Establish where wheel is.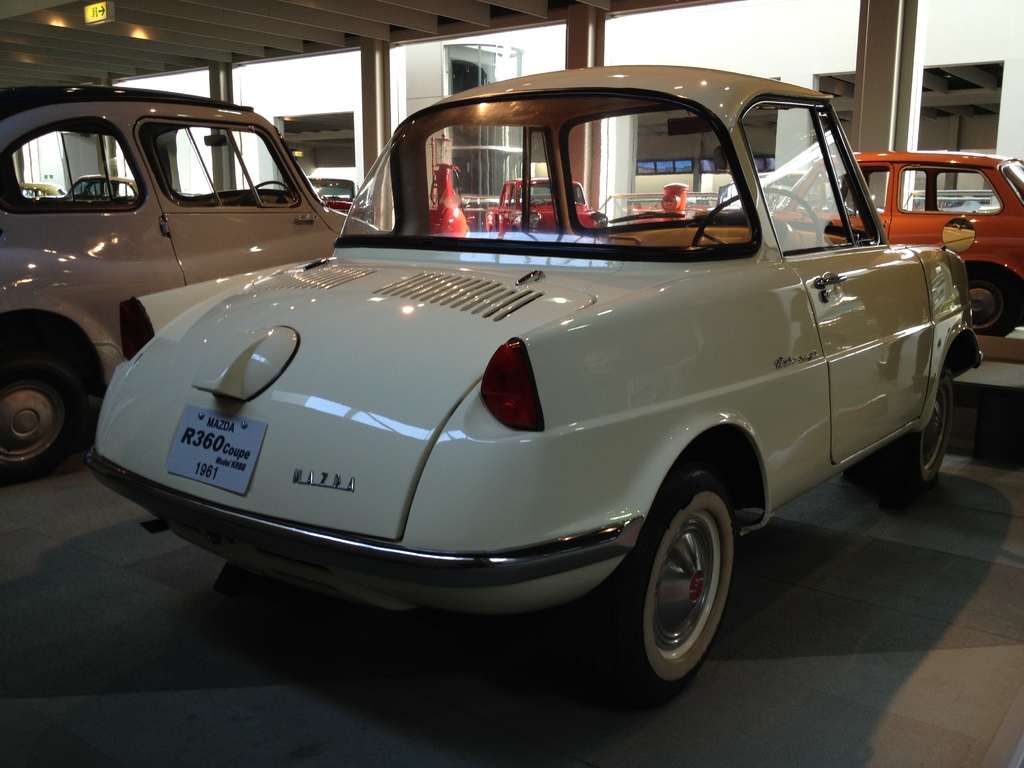
Established at 692:184:822:247.
